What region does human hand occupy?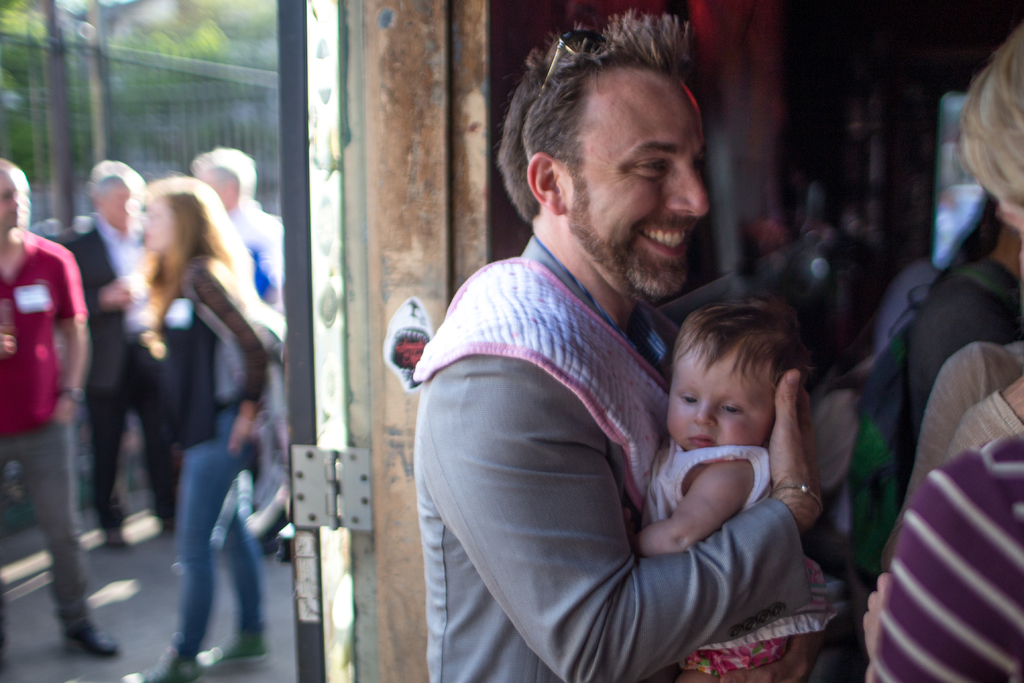
l=780, t=386, r=831, b=548.
